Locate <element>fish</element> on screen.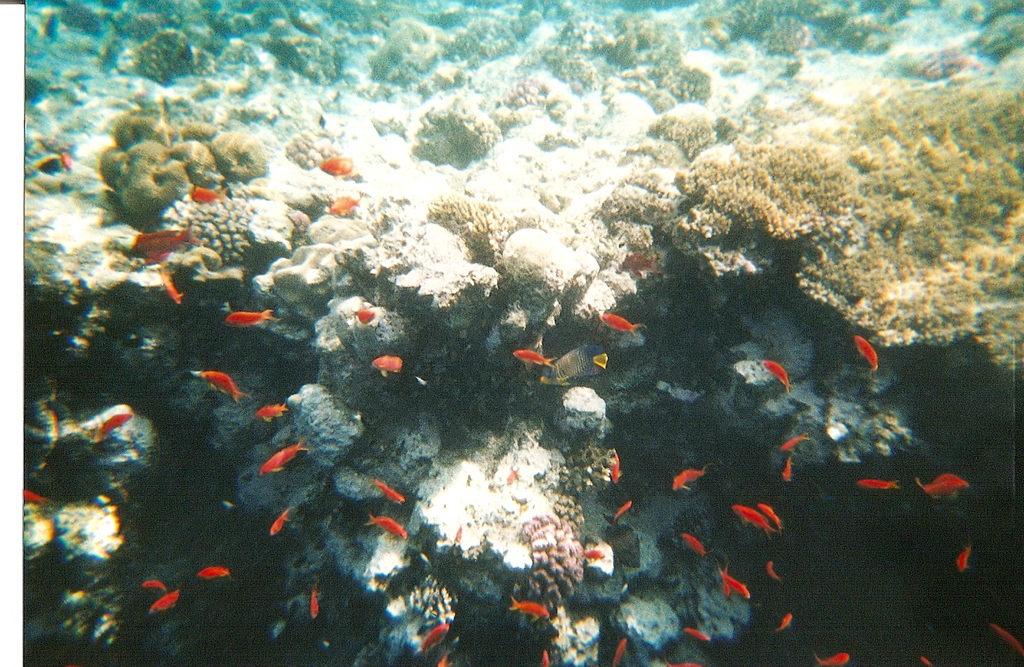
On screen at 668 661 698 666.
